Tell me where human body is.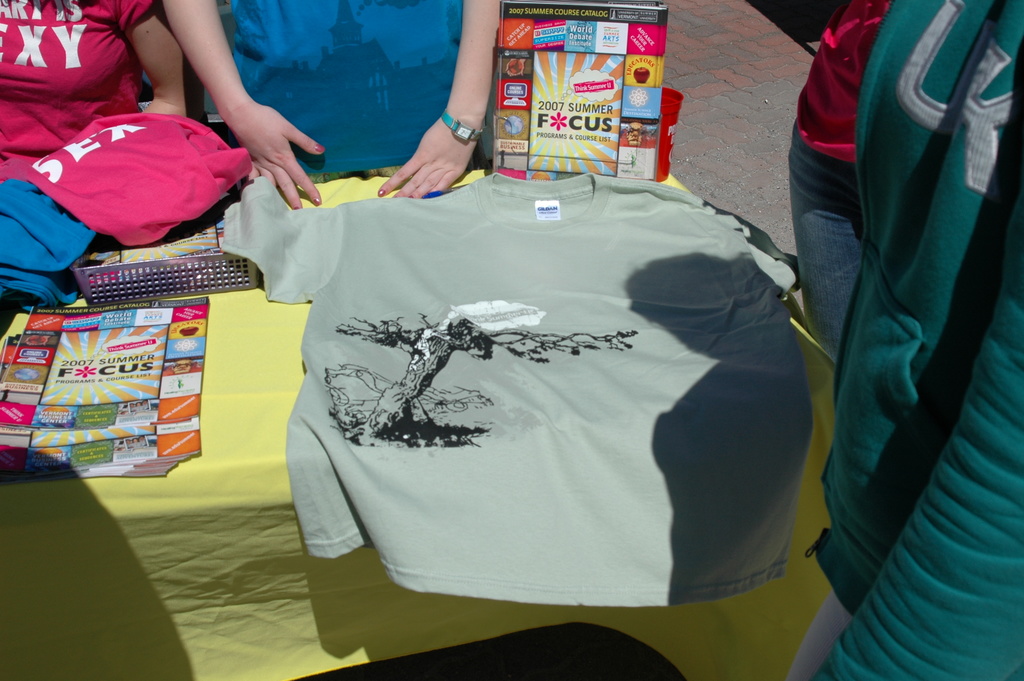
human body is at bbox=(782, 0, 1023, 680).
